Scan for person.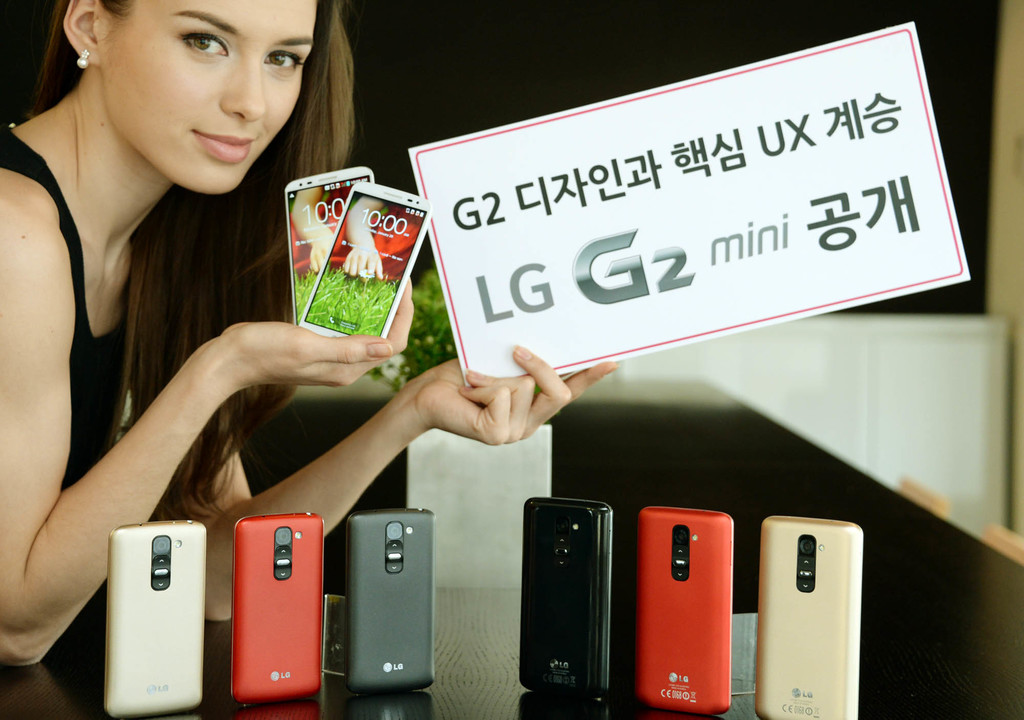
Scan result: (left=0, top=0, right=619, bottom=666).
